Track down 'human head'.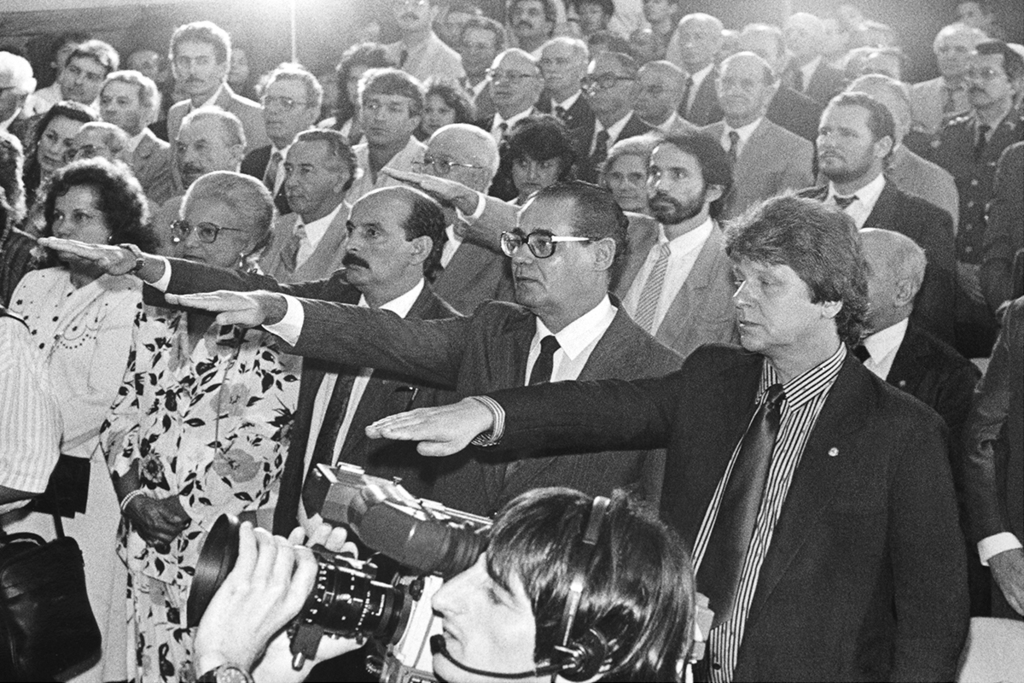
Tracked to BBox(64, 123, 131, 161).
